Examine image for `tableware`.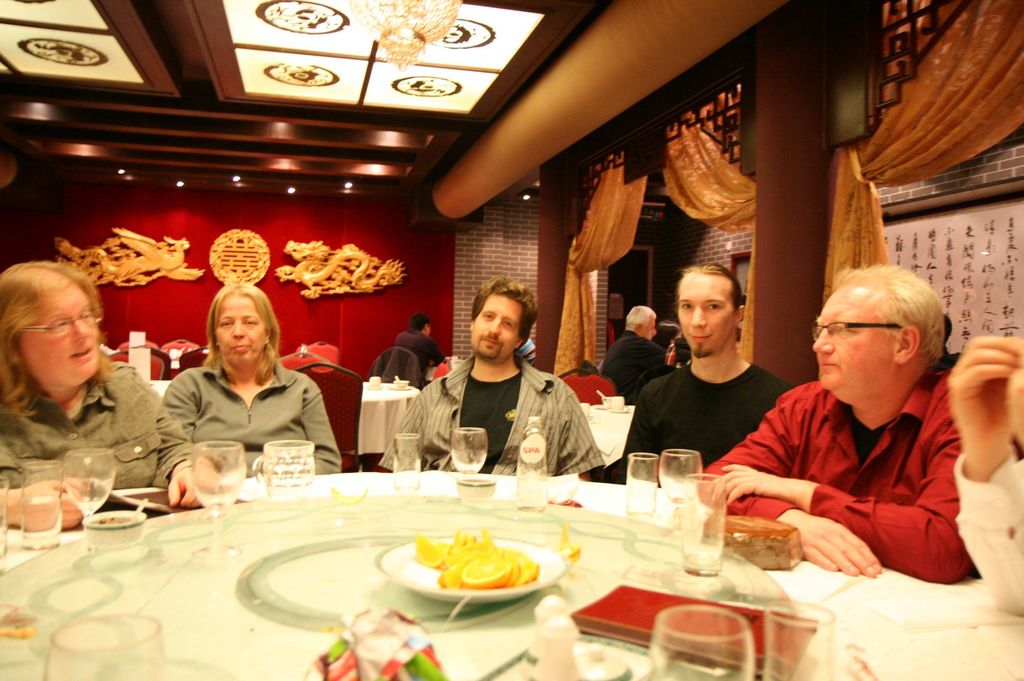
Examination result: 657:451:706:533.
